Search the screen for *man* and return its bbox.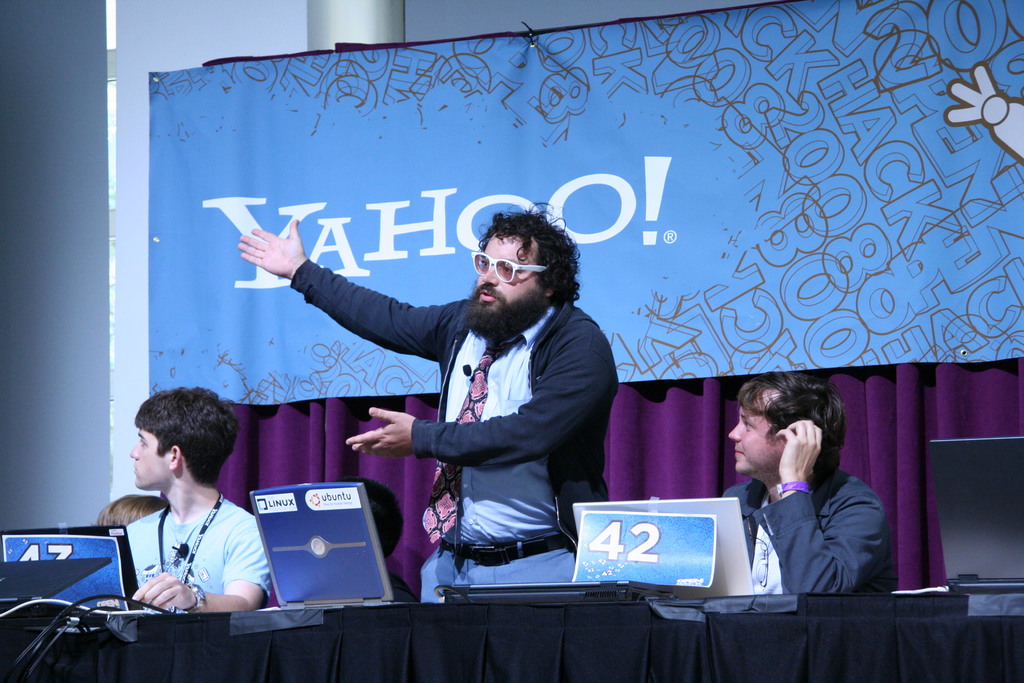
Found: (x1=239, y1=217, x2=619, y2=602).
